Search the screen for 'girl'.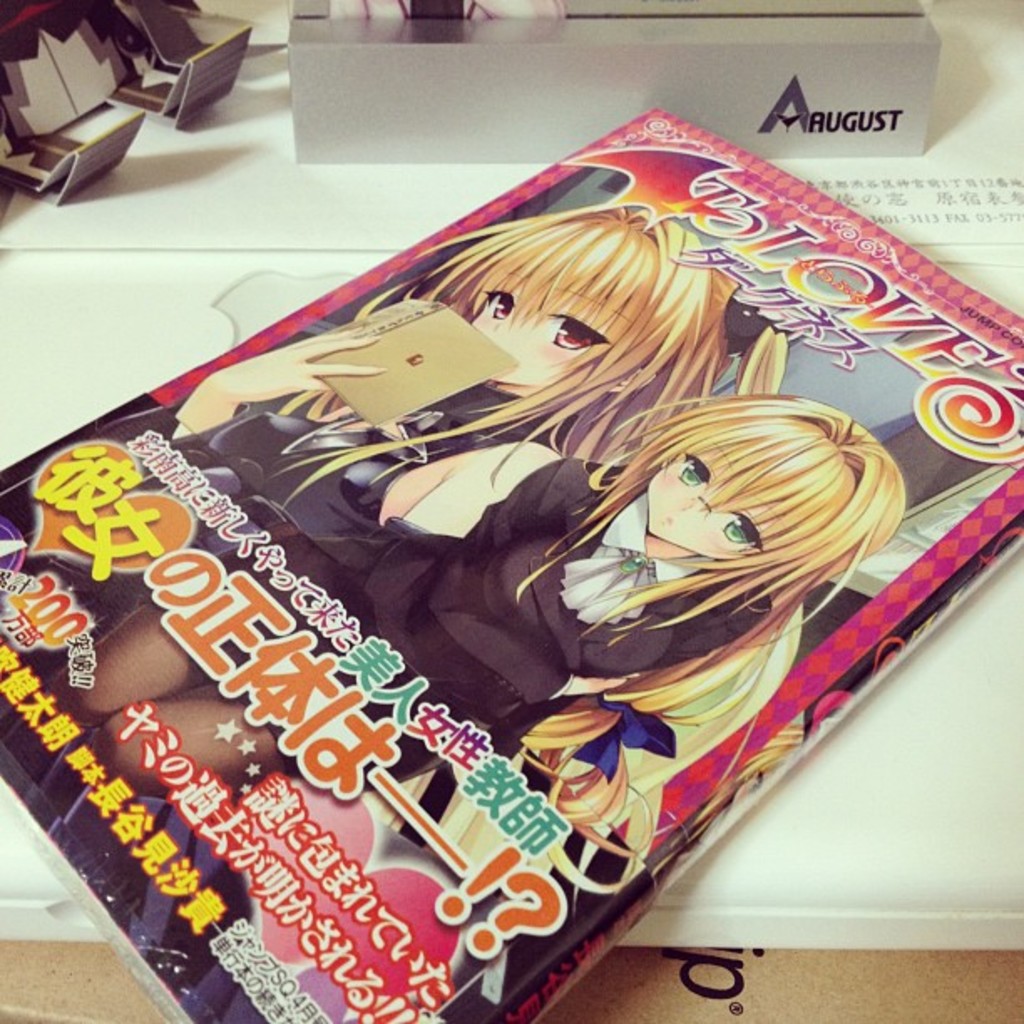
Found at (38, 388, 907, 897).
